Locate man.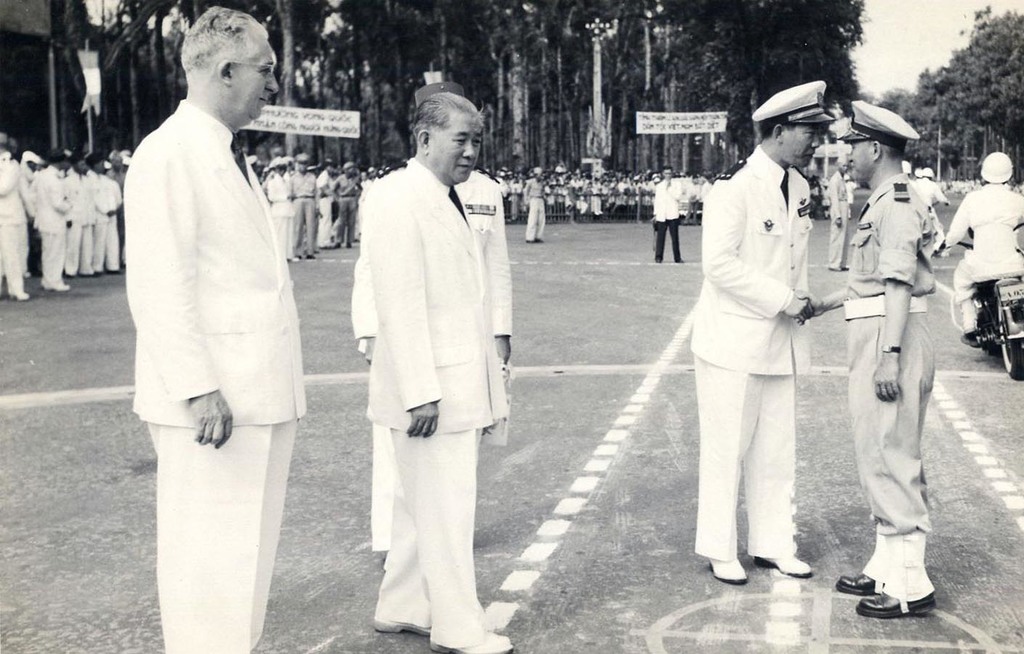
Bounding box: region(524, 164, 552, 245).
